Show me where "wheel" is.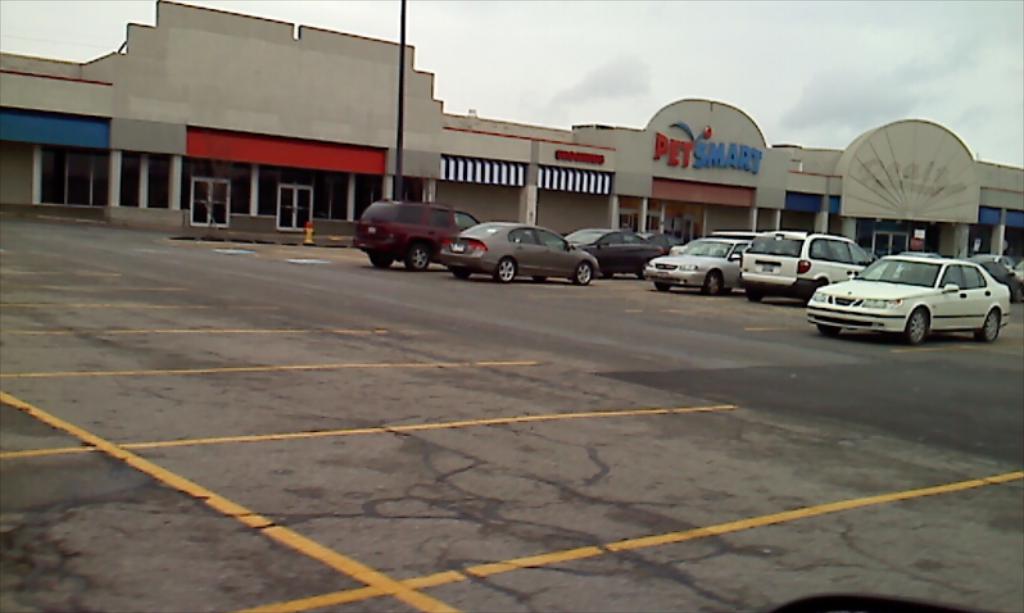
"wheel" is at 746,291,762,301.
